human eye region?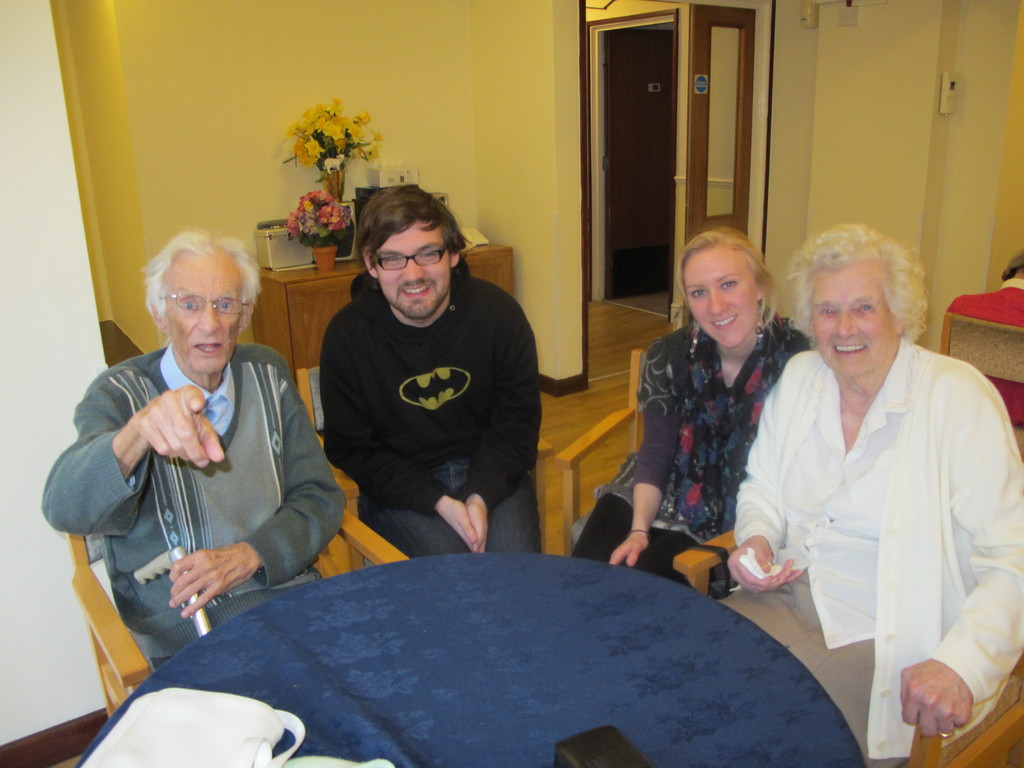
(719, 278, 738, 290)
